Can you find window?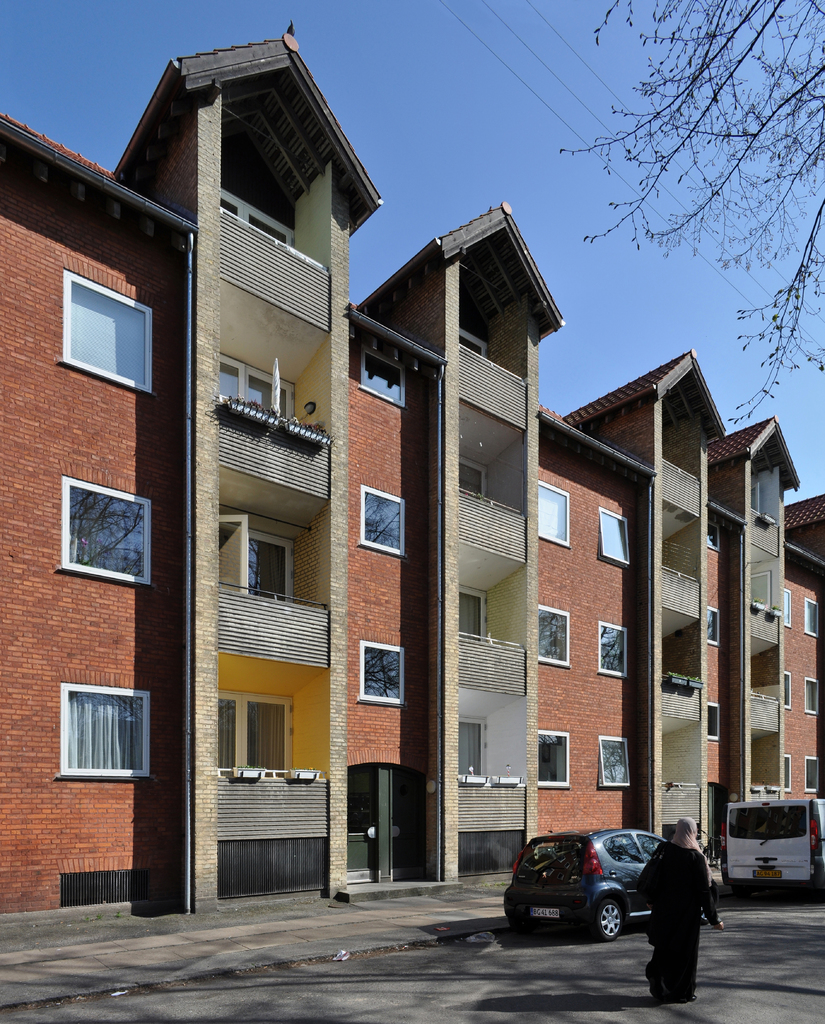
Yes, bounding box: box(598, 738, 643, 792).
